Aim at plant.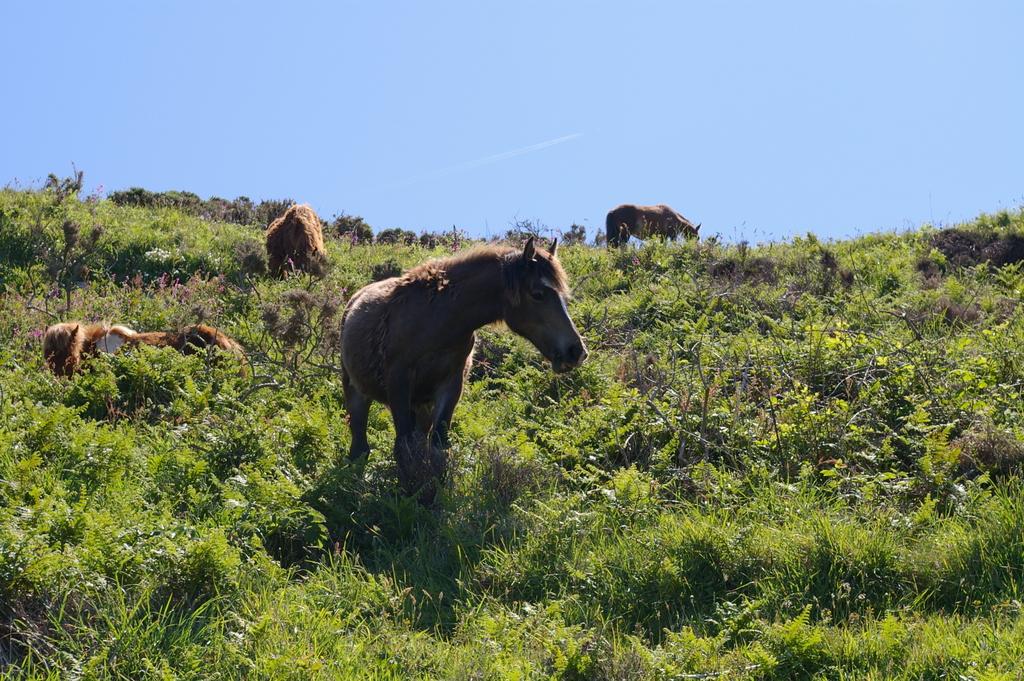
Aimed at left=257, top=195, right=301, bottom=227.
